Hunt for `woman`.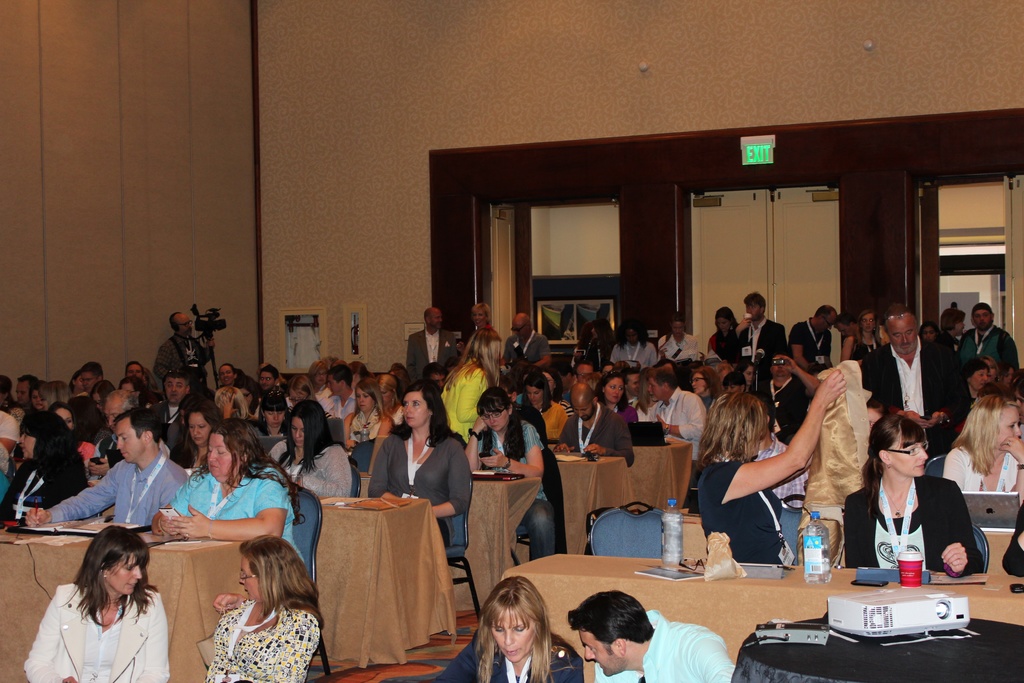
Hunted down at left=48, top=404, right=102, bottom=465.
